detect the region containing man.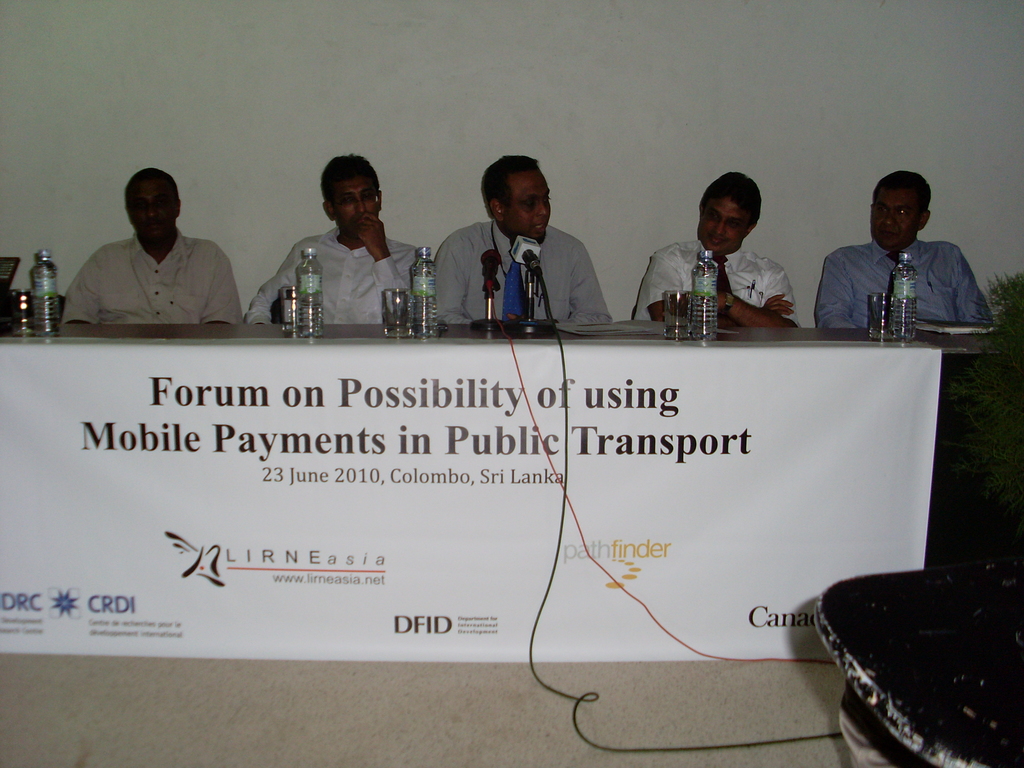
BBox(812, 165, 999, 336).
